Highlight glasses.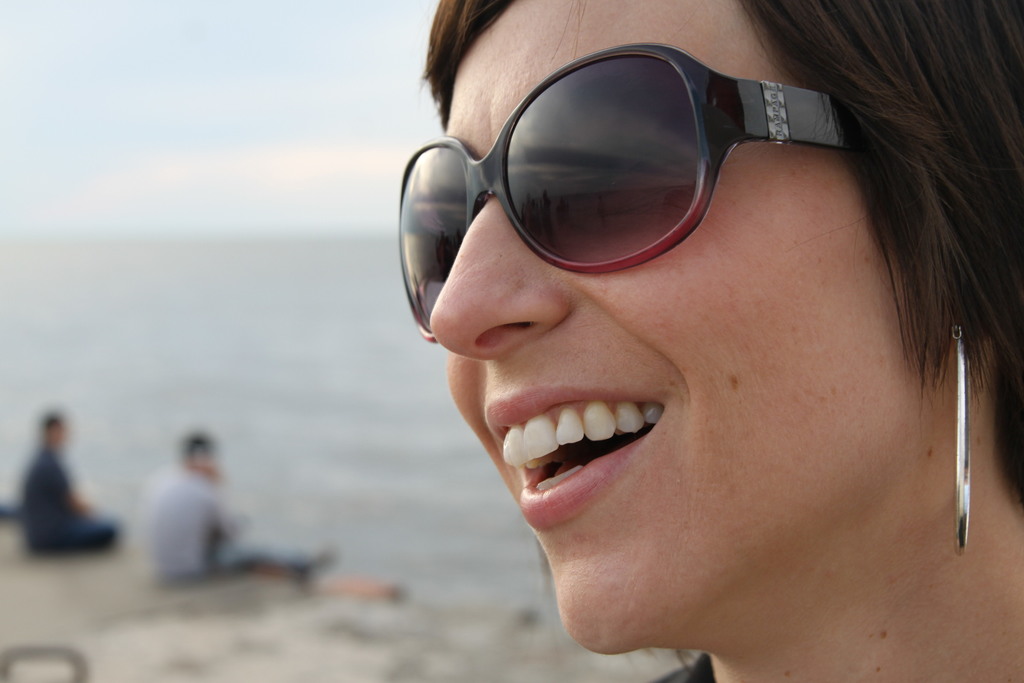
Highlighted region: <box>392,42,858,297</box>.
